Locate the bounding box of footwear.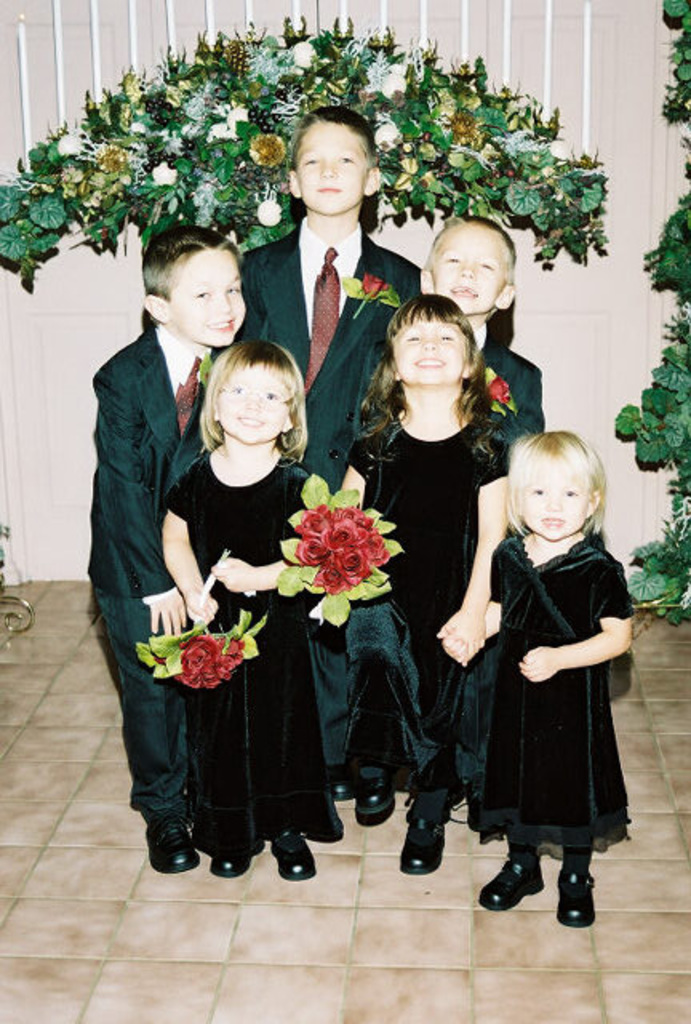
Bounding box: BBox(397, 803, 445, 878).
